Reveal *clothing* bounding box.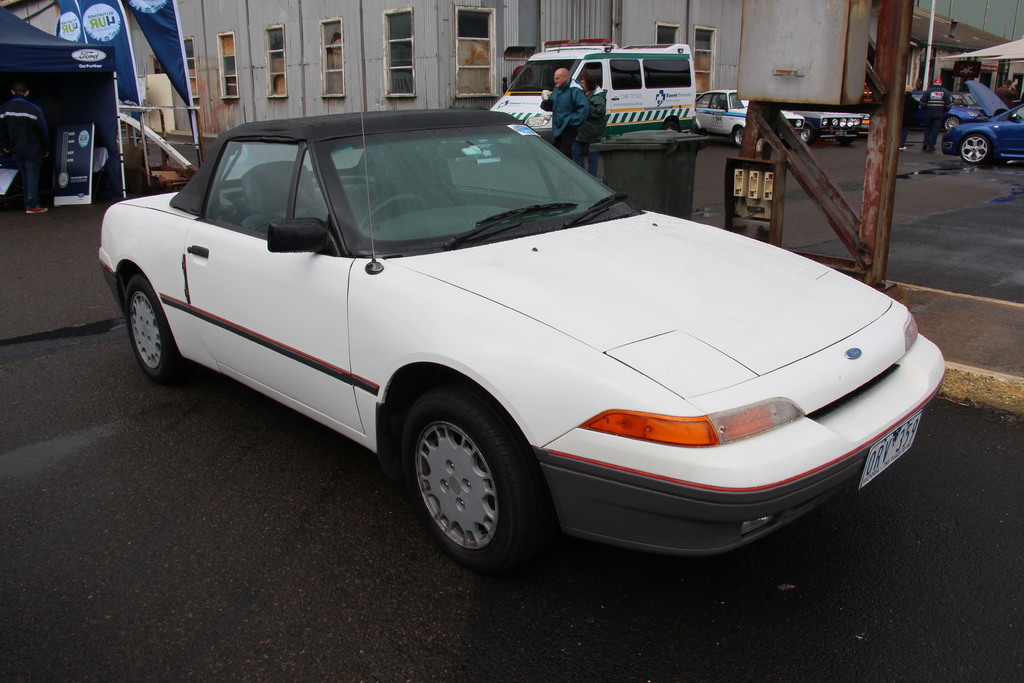
Revealed: bbox(541, 79, 587, 182).
